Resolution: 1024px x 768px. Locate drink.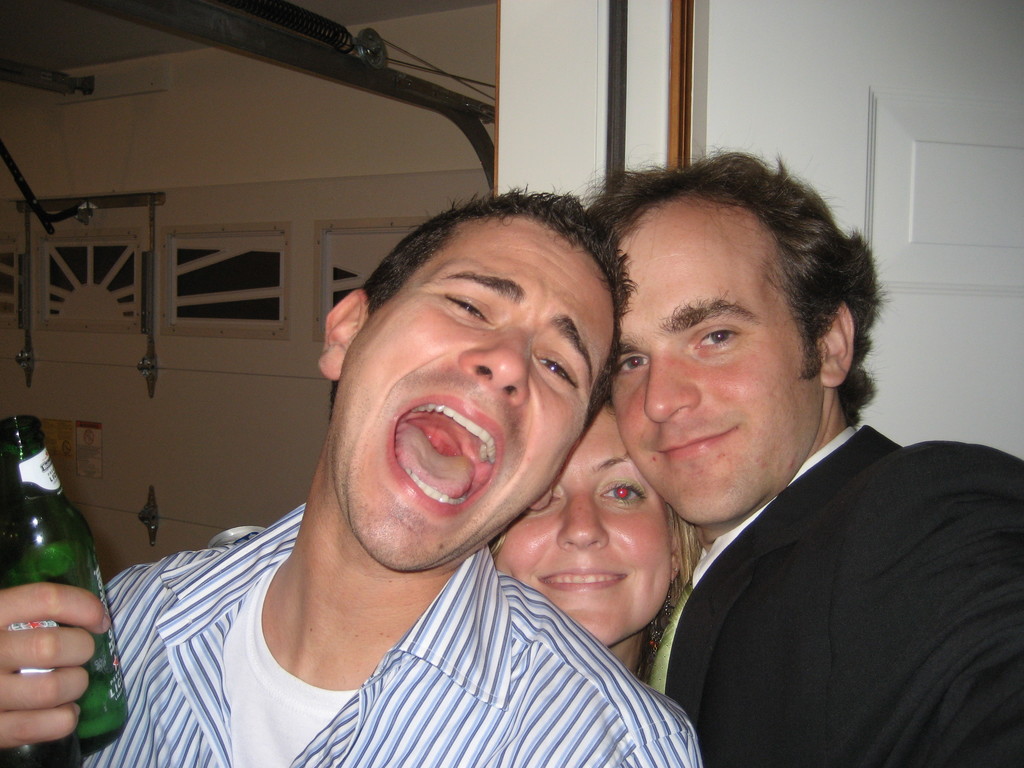
<box>13,436,95,738</box>.
